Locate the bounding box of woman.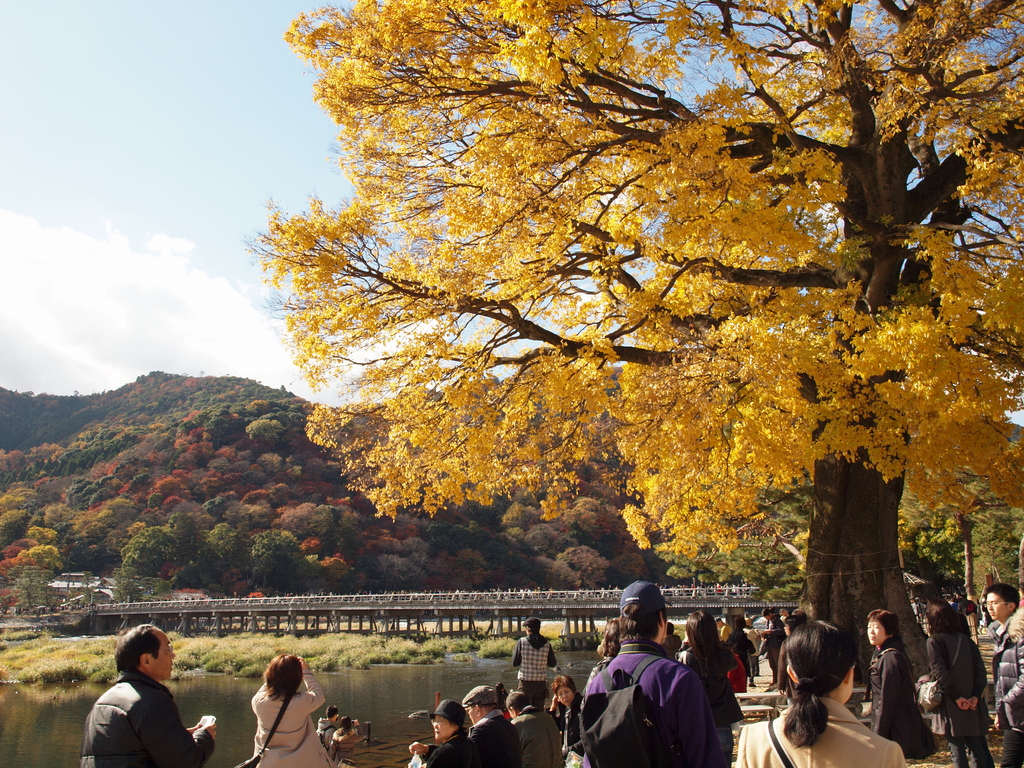
Bounding box: box(327, 719, 367, 767).
